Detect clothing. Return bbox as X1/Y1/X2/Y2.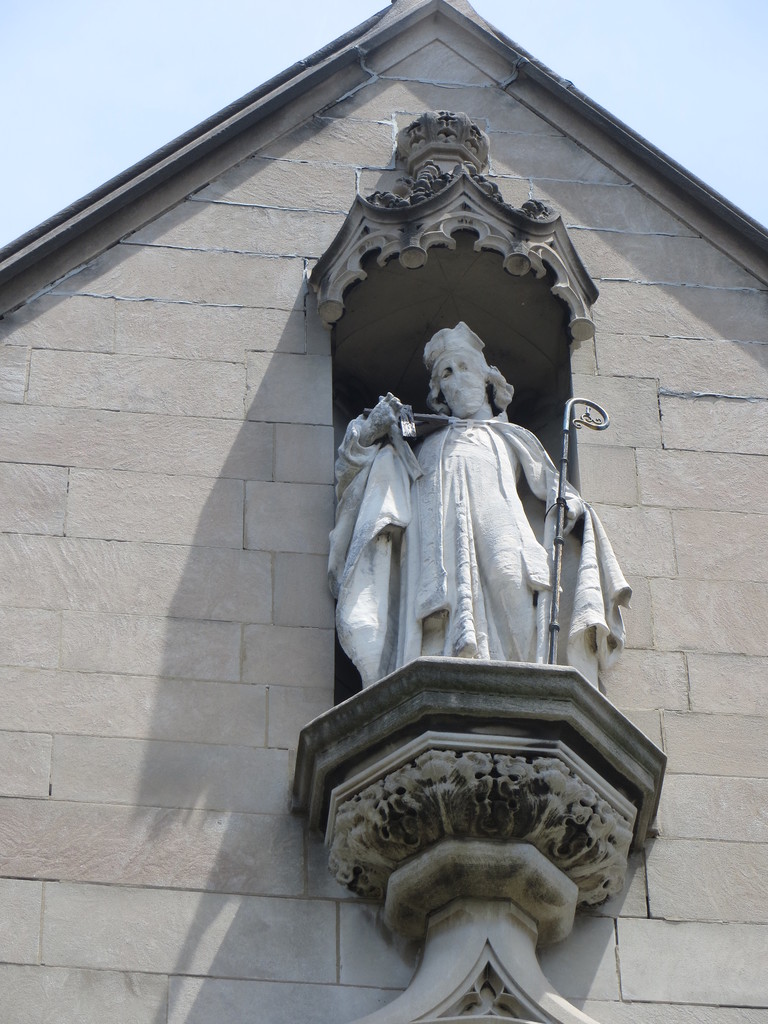
321/417/632/691.
